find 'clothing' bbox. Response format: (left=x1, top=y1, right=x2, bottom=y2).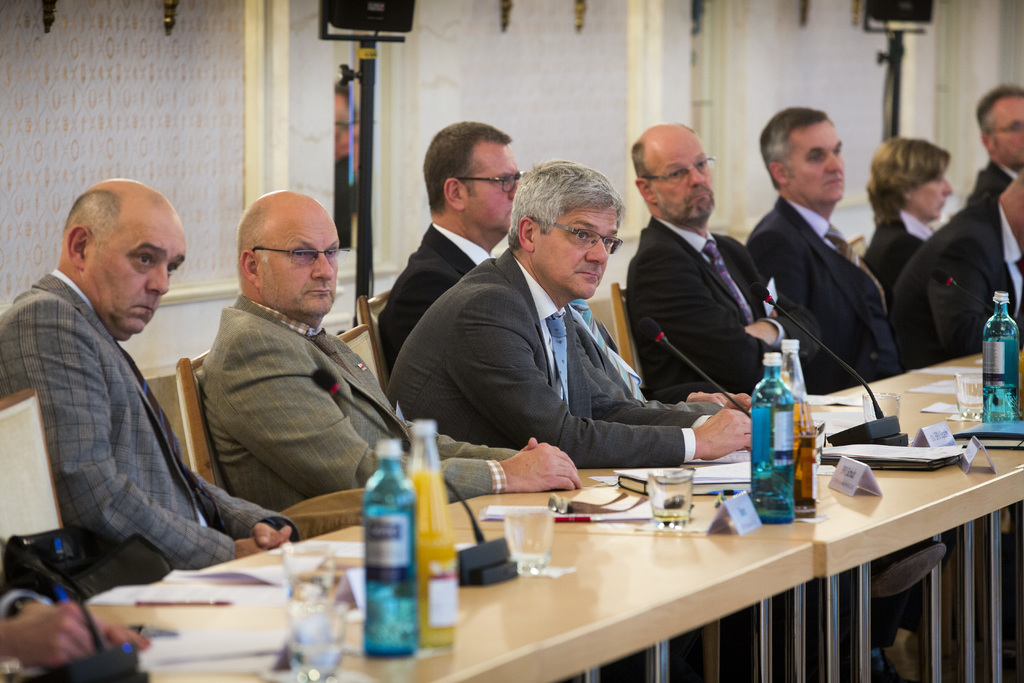
(left=378, top=217, right=499, bottom=367).
